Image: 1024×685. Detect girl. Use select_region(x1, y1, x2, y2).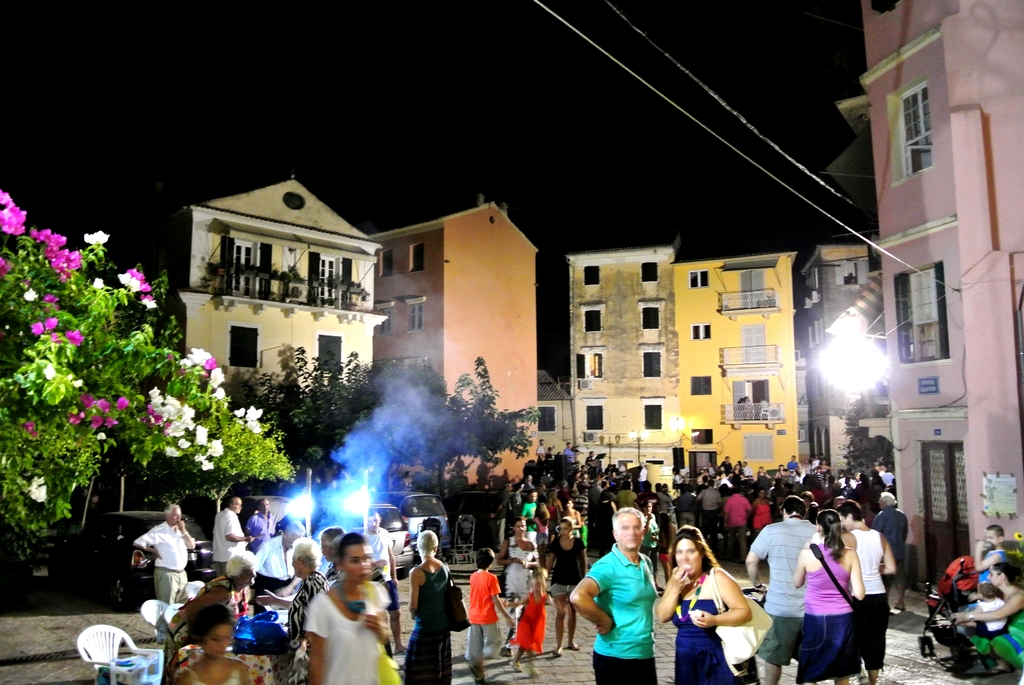
select_region(534, 501, 546, 547).
